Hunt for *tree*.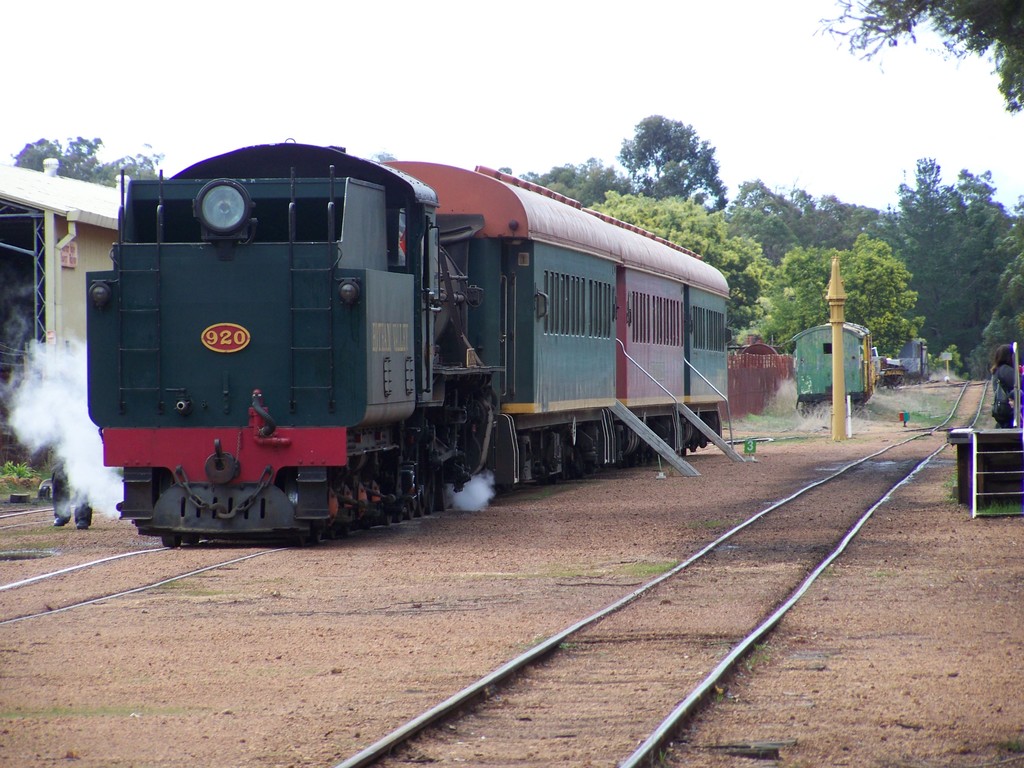
Hunted down at 768 226 924 356.
